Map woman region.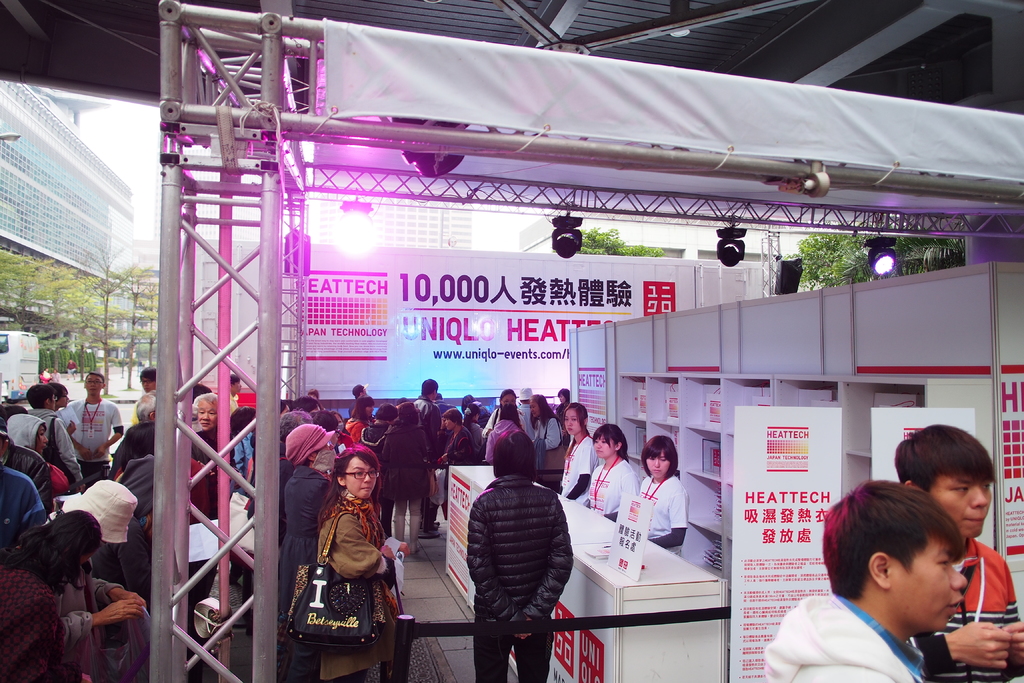
Mapped to [left=465, top=399, right=483, bottom=463].
